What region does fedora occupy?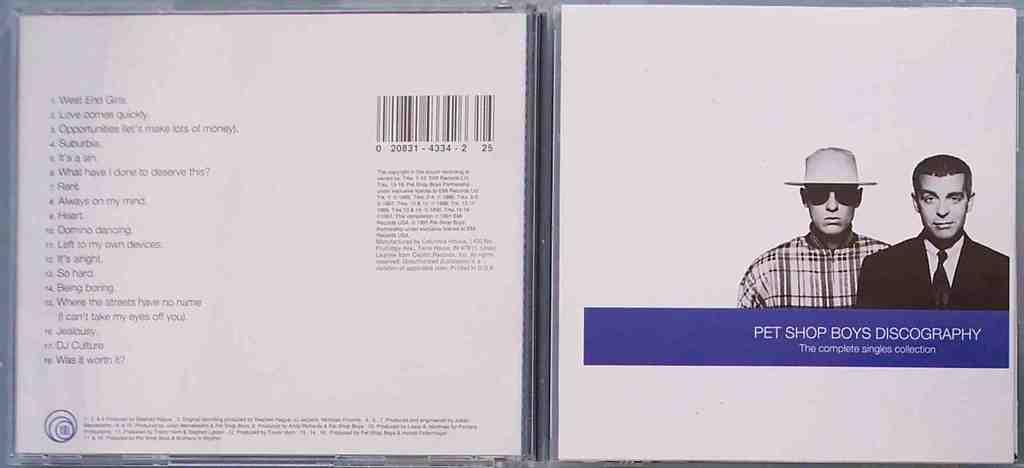
778/144/884/185.
